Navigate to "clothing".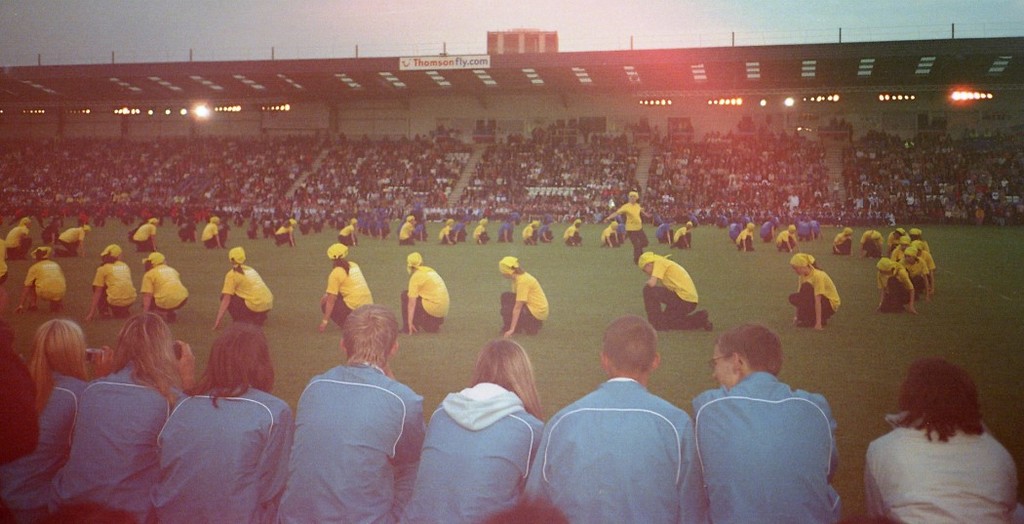
Navigation target: (217,260,272,325).
